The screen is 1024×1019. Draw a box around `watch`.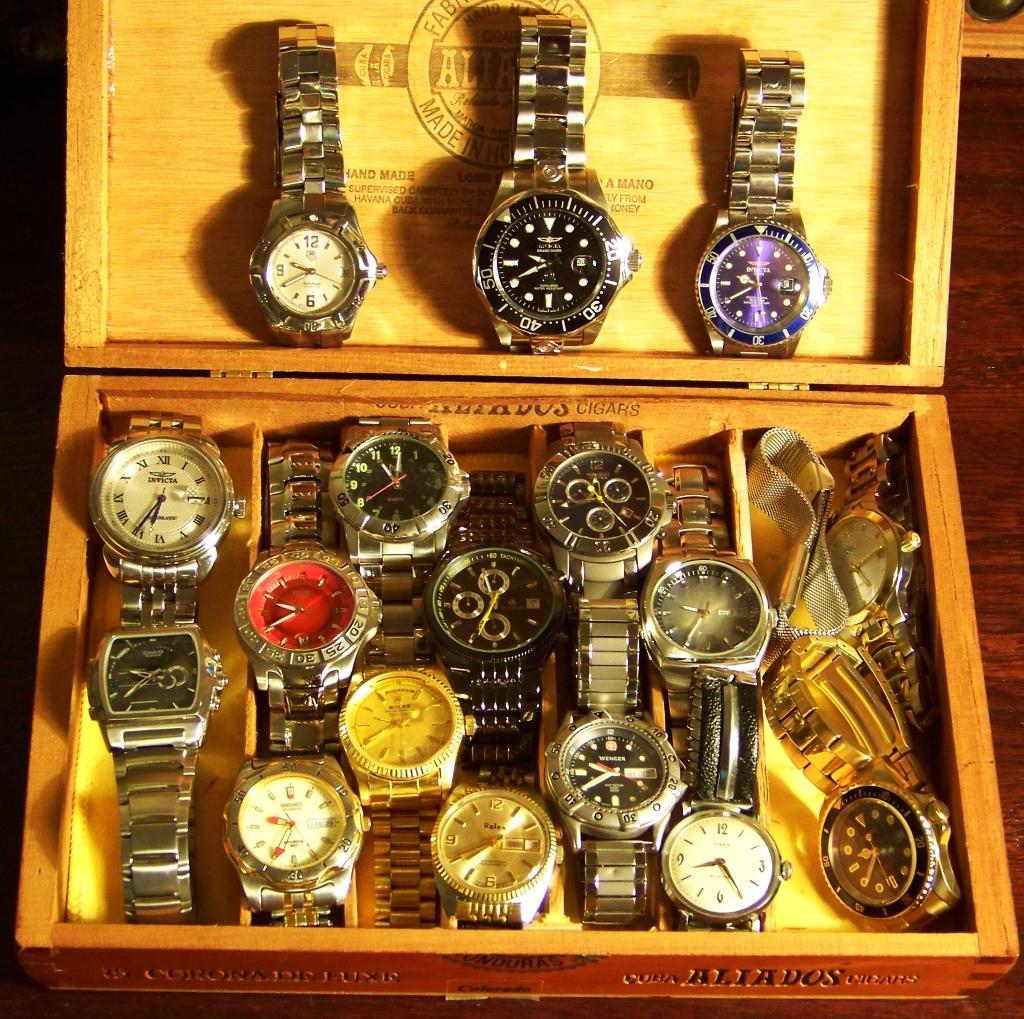
(left=430, top=775, right=561, bottom=945).
